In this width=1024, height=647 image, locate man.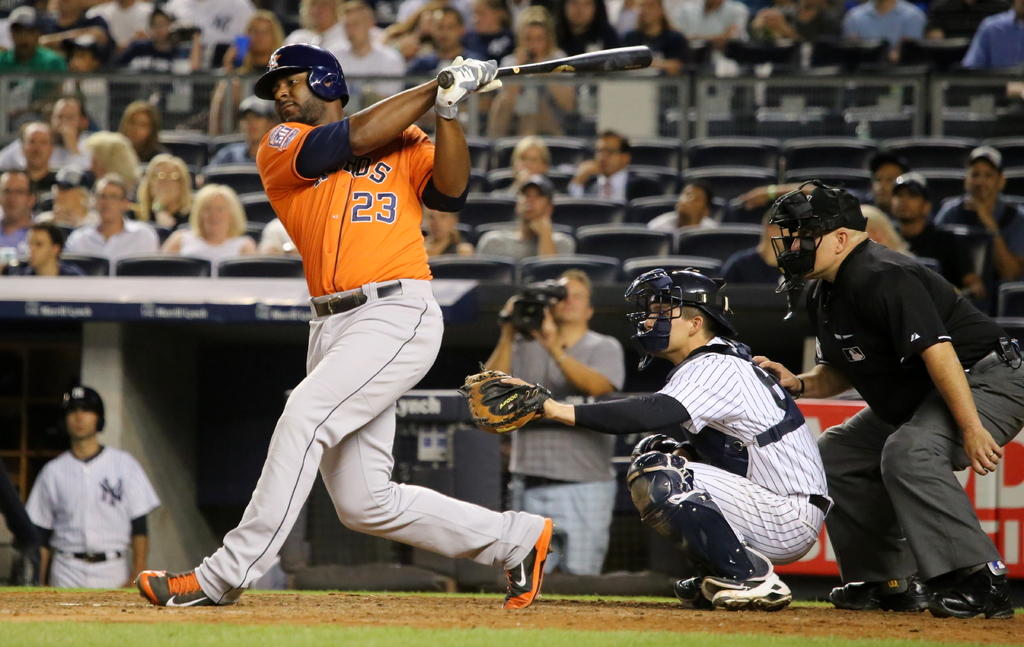
Bounding box: 0:165:42:249.
